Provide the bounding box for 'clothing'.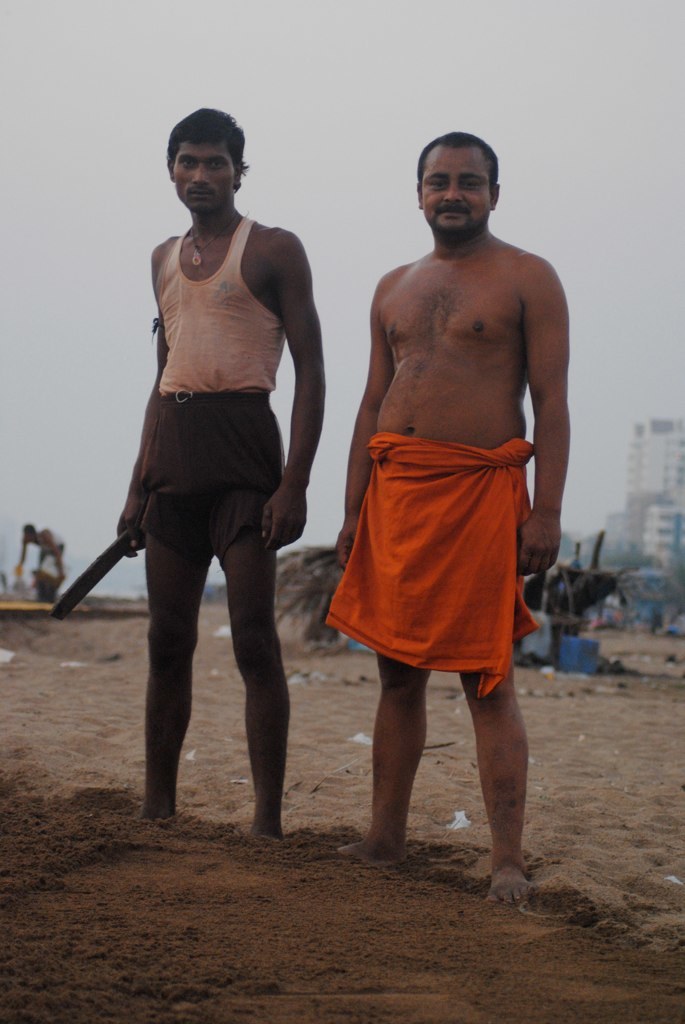
(31,524,65,565).
